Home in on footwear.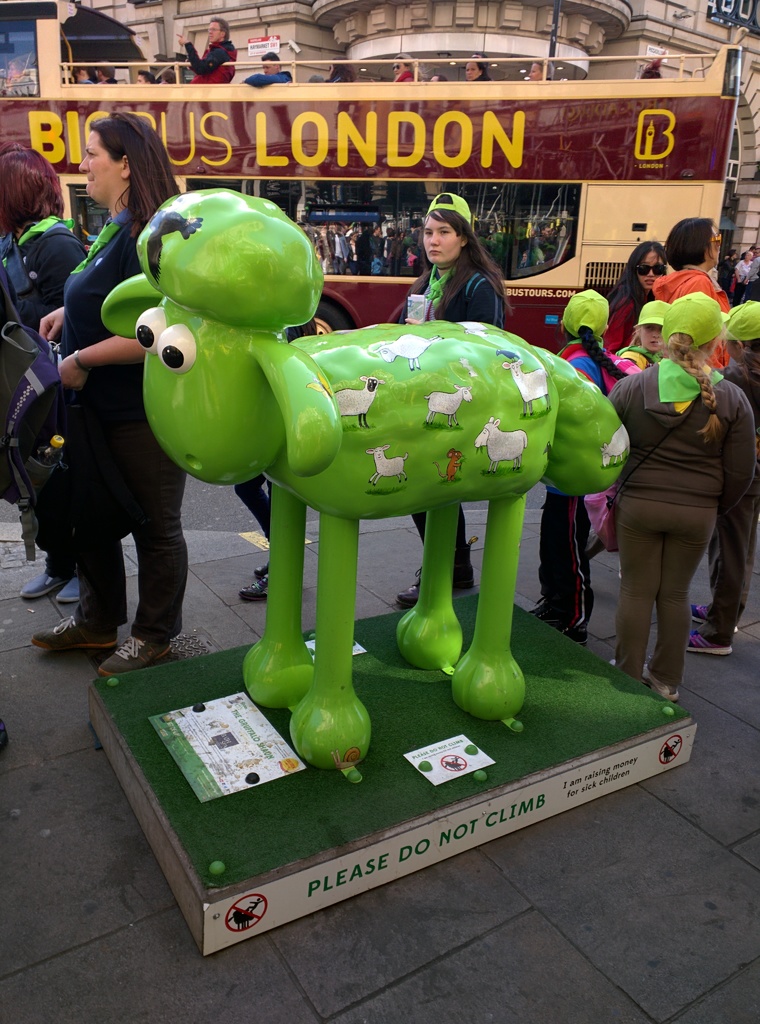
Homed in at x1=644, y1=660, x2=679, y2=695.
